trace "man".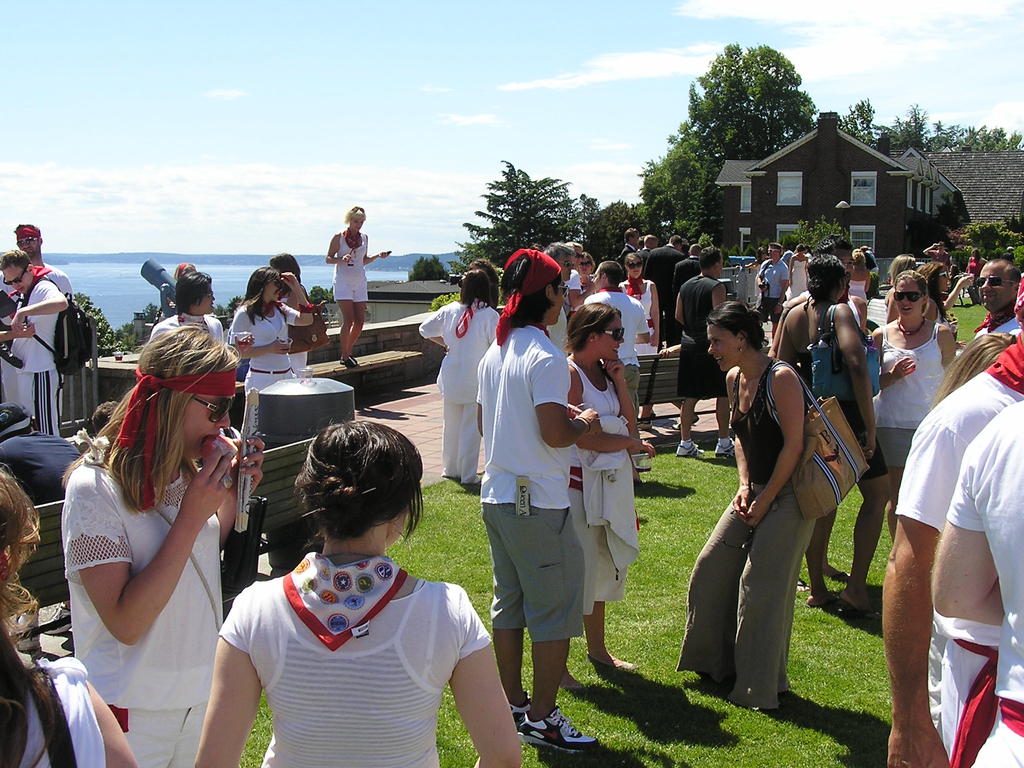
Traced to 752, 238, 789, 337.
